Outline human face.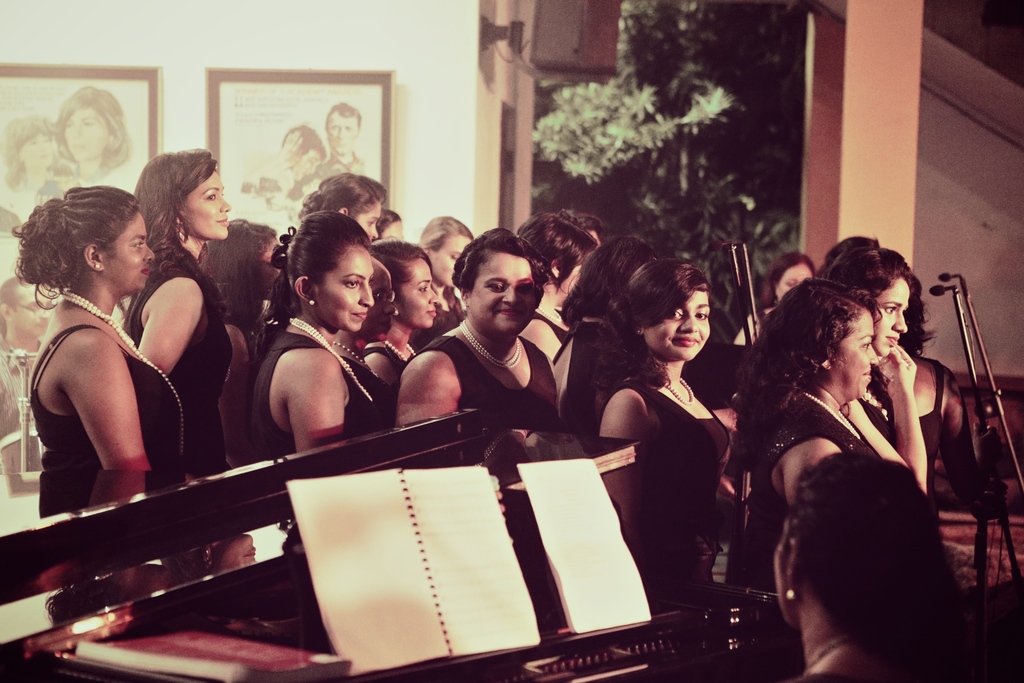
Outline: box=[24, 129, 54, 164].
